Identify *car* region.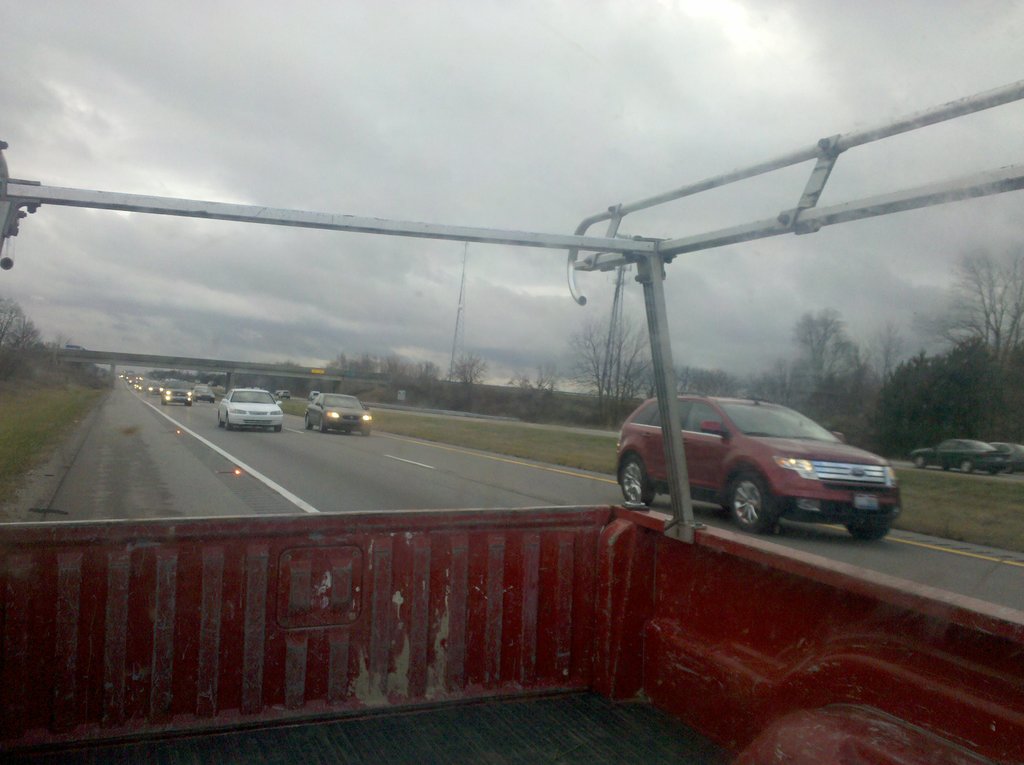
Region: (913,443,1007,472).
